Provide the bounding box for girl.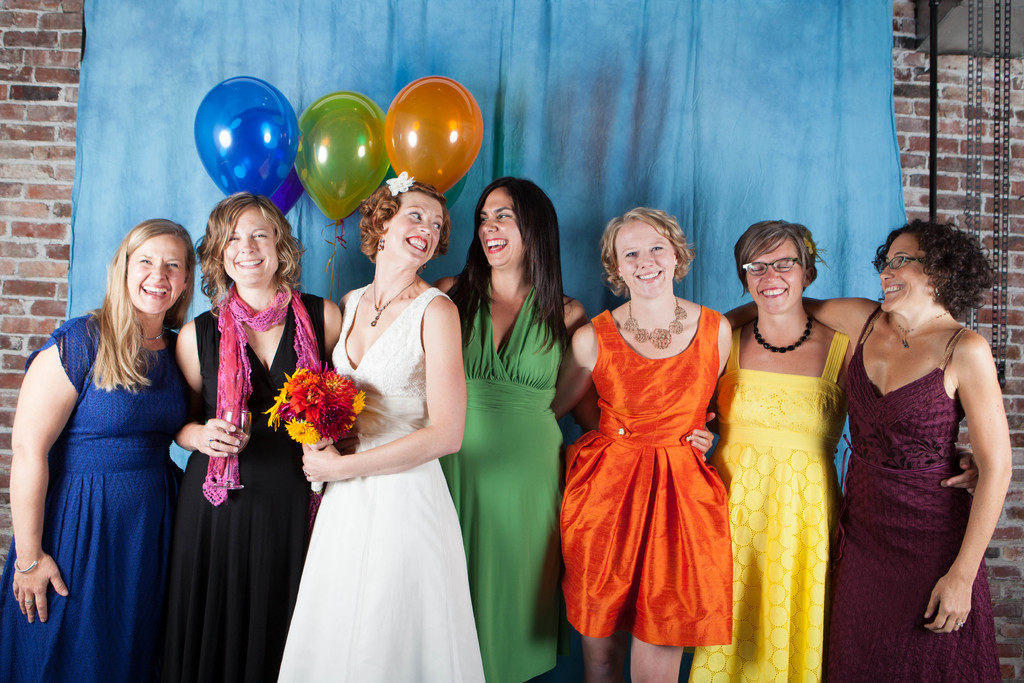
box=[432, 177, 713, 682].
